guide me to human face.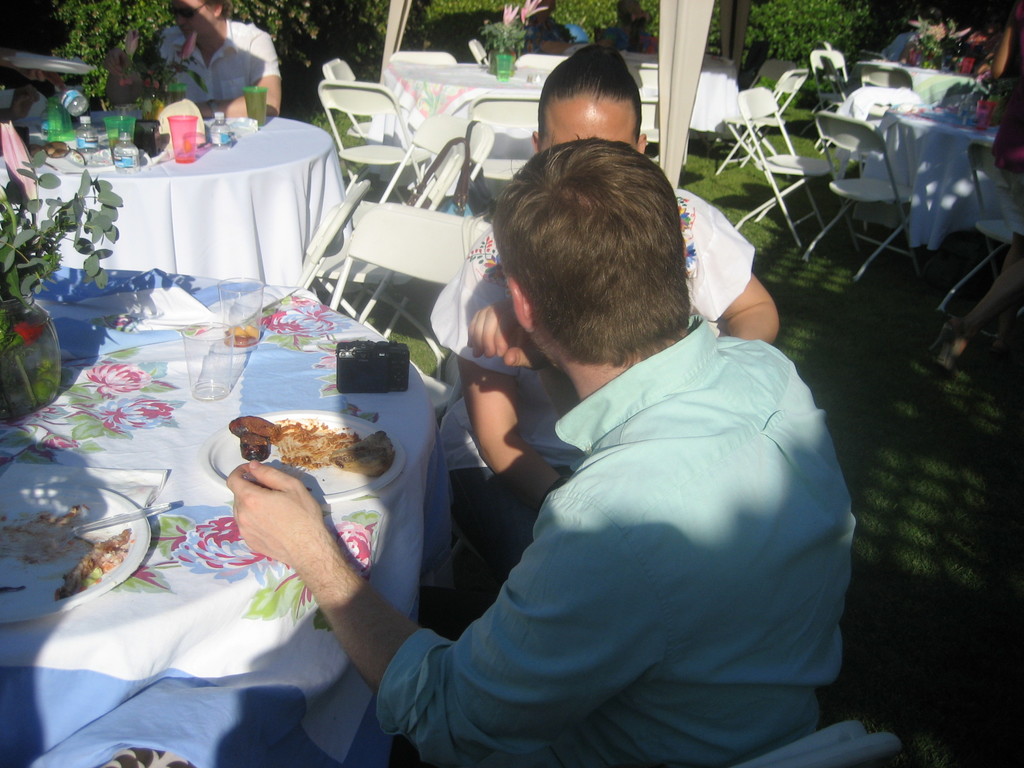
Guidance: bbox=(541, 106, 637, 143).
